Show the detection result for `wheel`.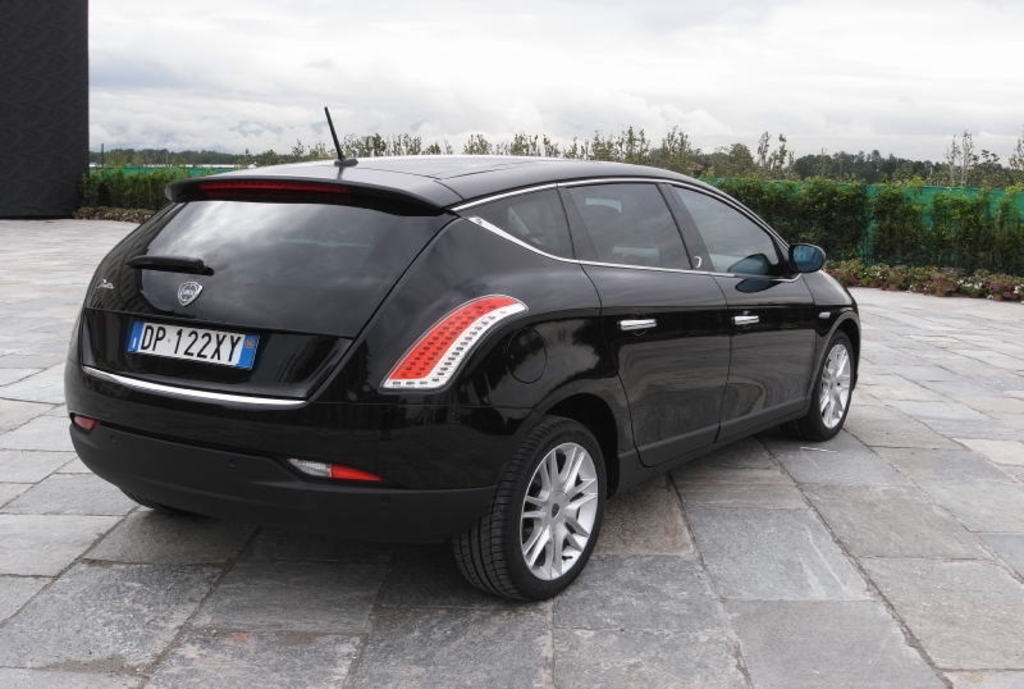
(left=794, top=330, right=852, bottom=438).
